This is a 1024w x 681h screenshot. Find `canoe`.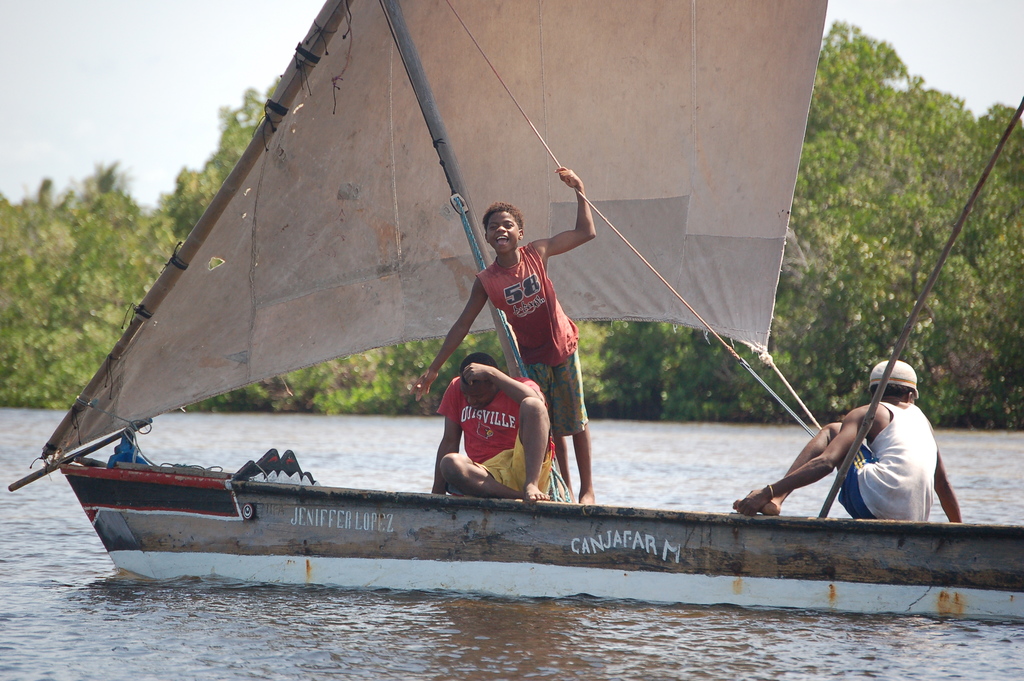
Bounding box: 4, 0, 1023, 622.
